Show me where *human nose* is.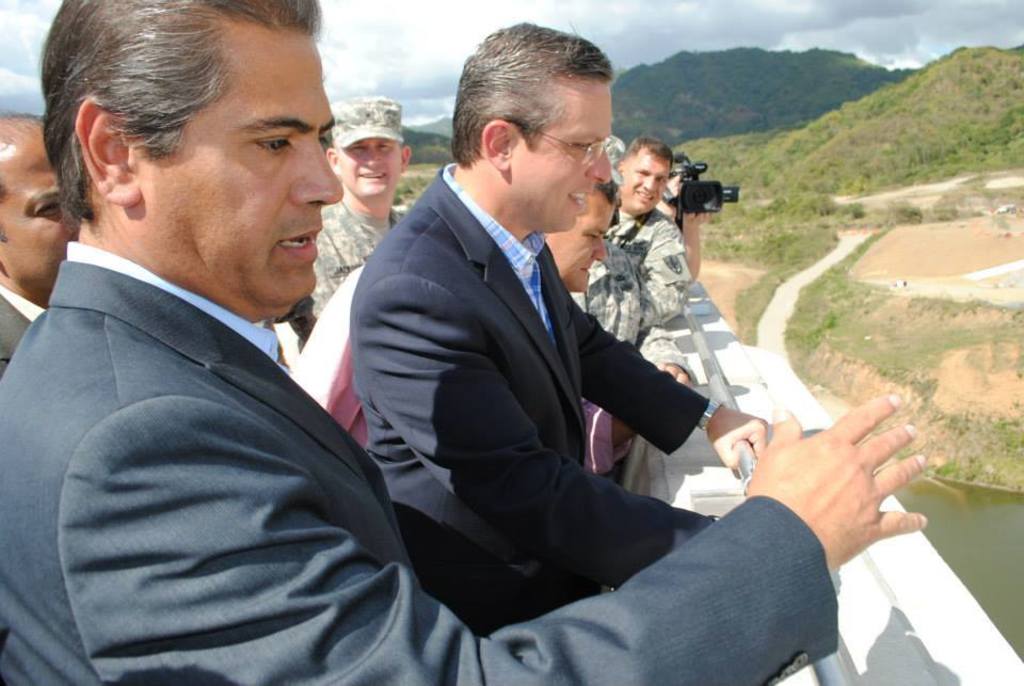
*human nose* is at <region>585, 235, 610, 262</region>.
